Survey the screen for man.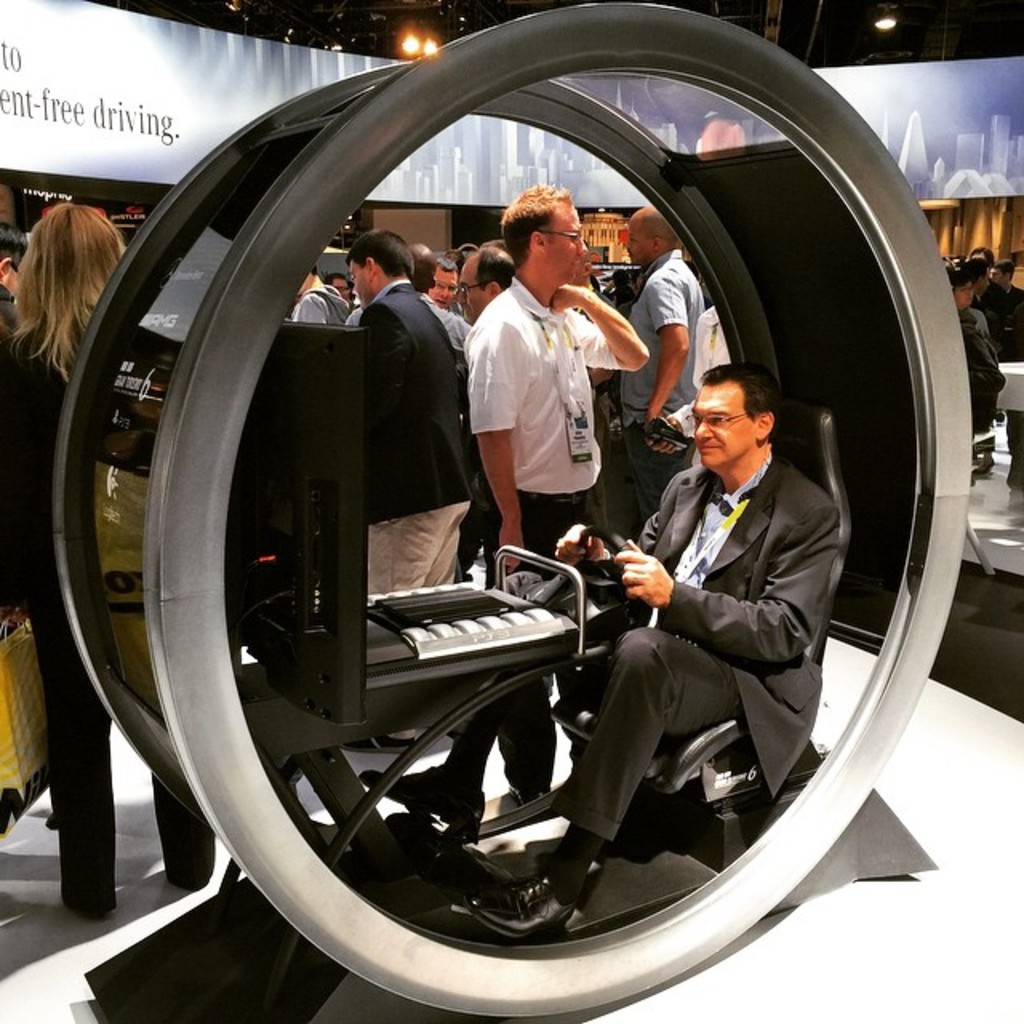
Survey found: [344, 219, 475, 590].
